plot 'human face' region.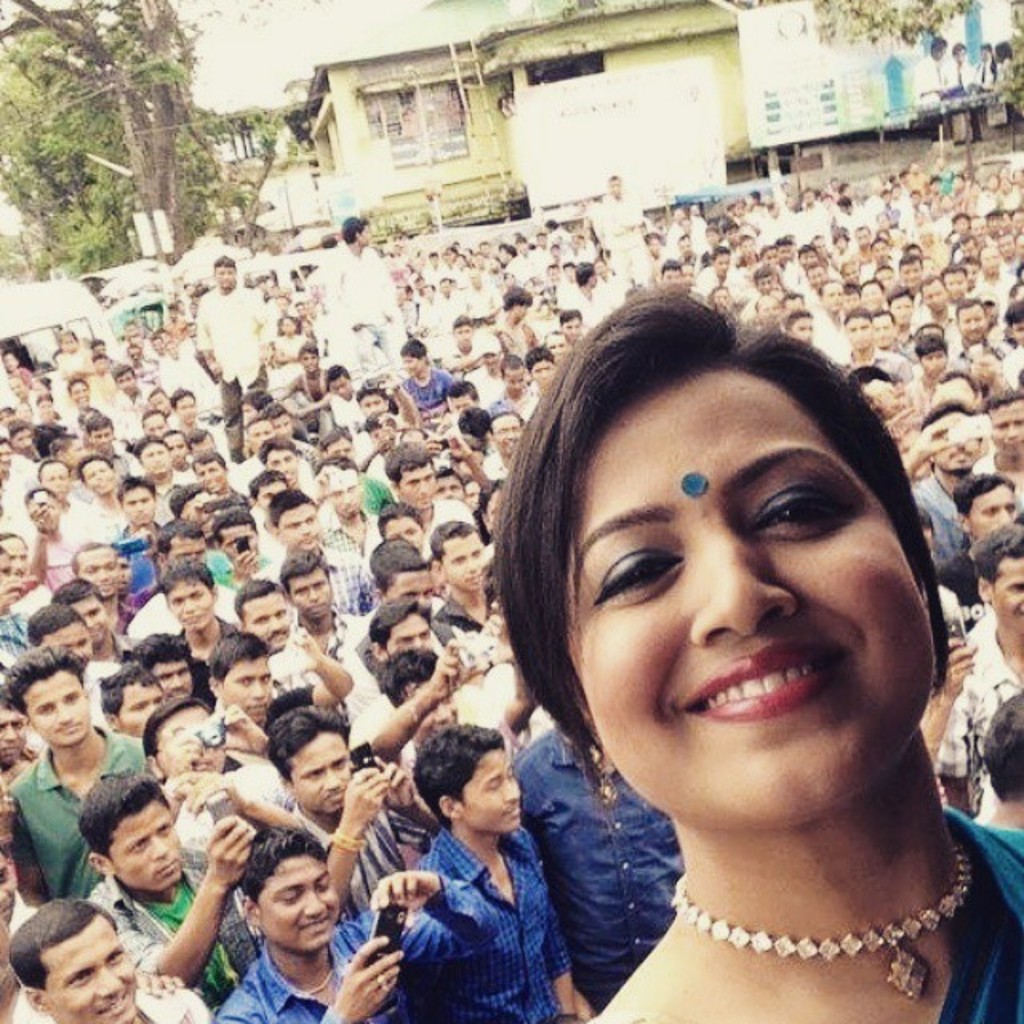
Plotted at 118 683 166 741.
